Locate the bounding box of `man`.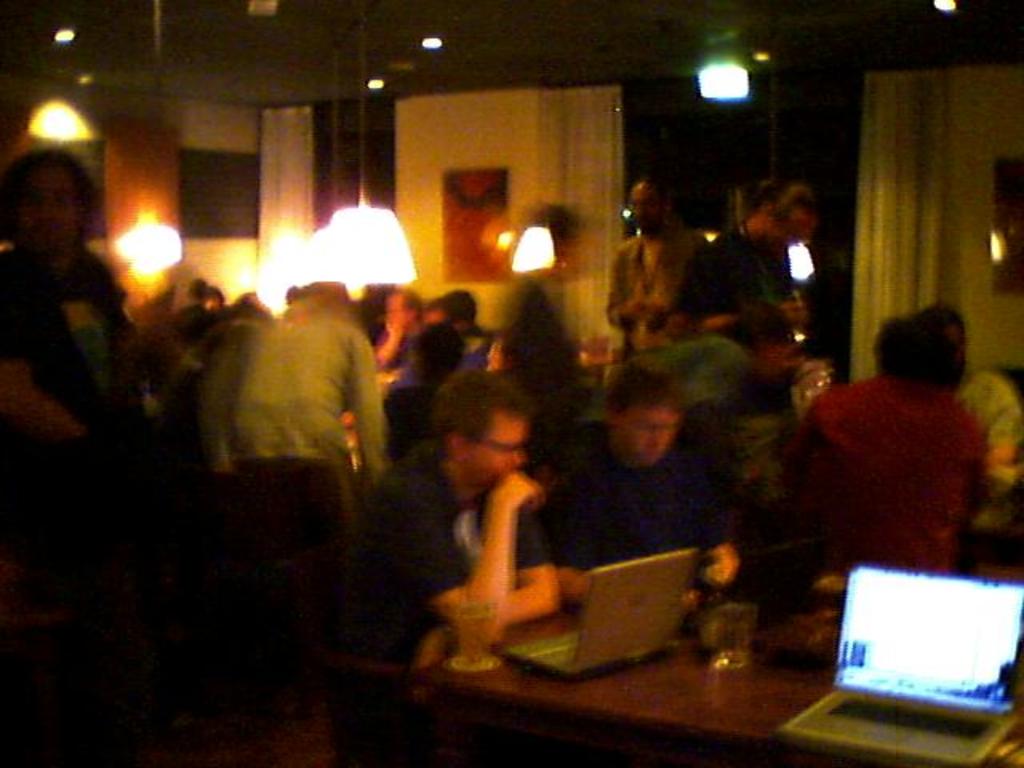
Bounding box: pyautogui.locateOnScreen(534, 354, 747, 584).
